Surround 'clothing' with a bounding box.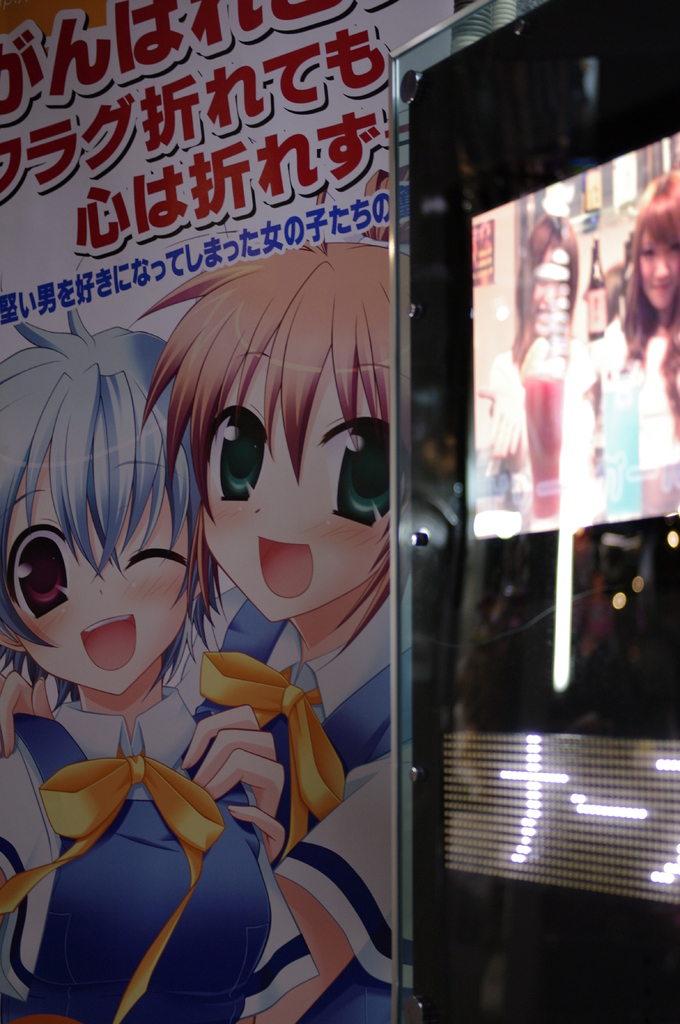
left=0, top=687, right=281, bottom=1023.
